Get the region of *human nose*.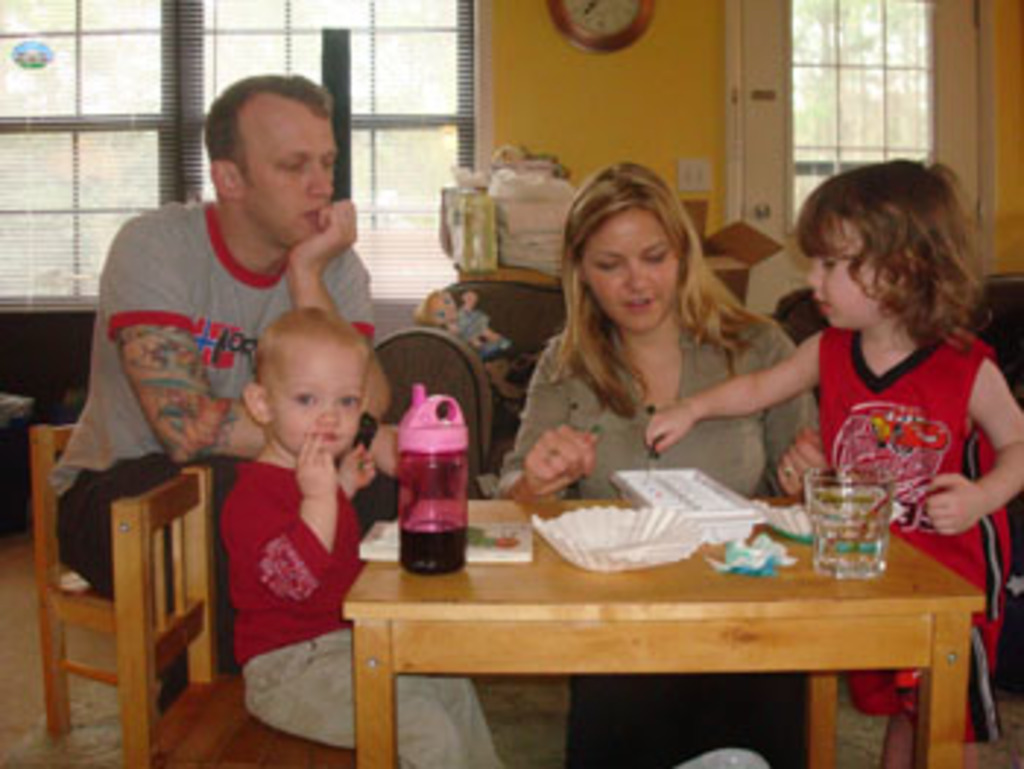
(626, 257, 650, 298).
